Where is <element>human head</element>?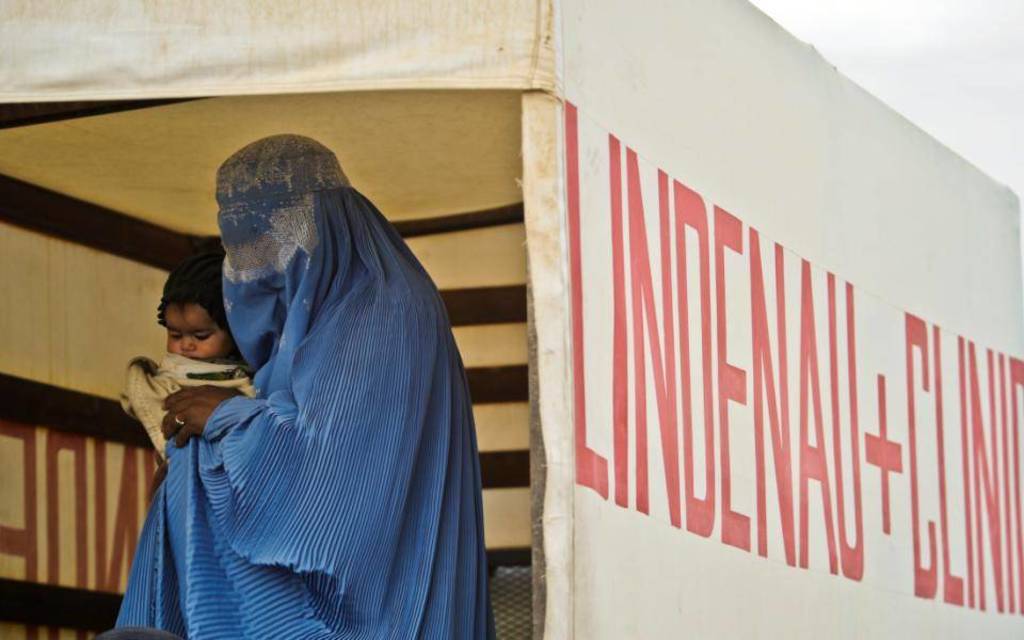
locate(140, 260, 231, 381).
